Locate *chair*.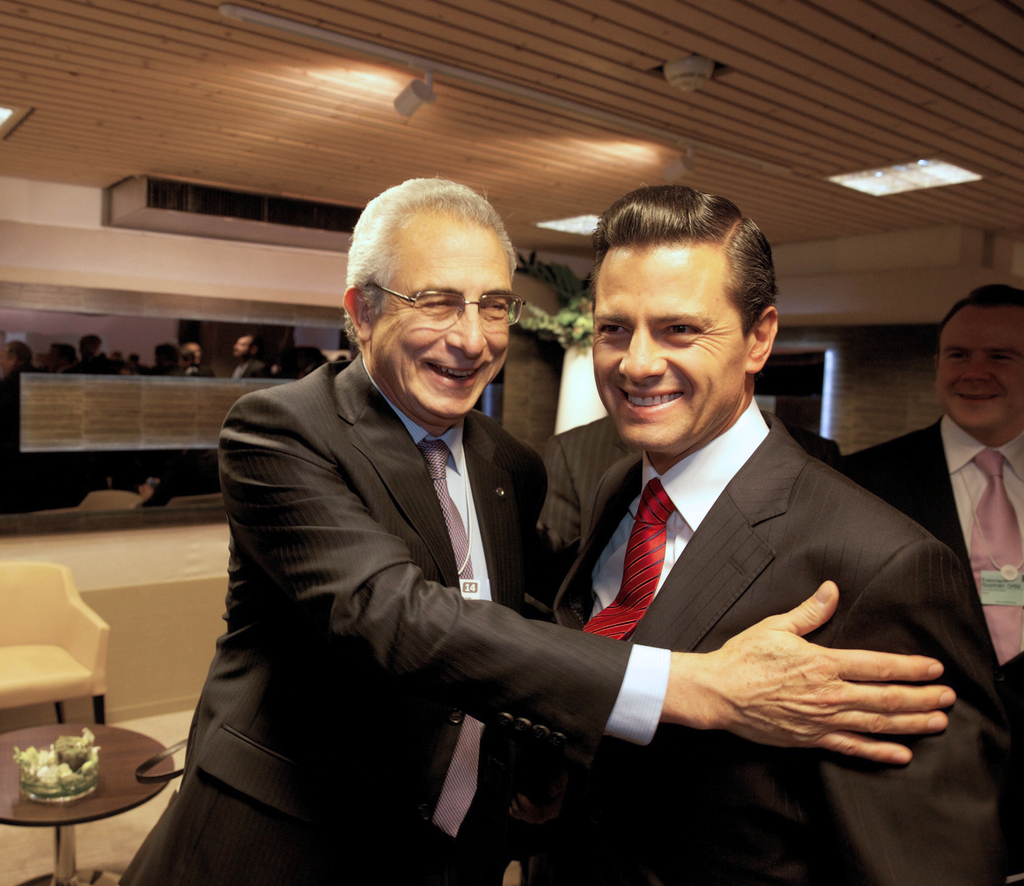
Bounding box: select_region(6, 538, 128, 833).
